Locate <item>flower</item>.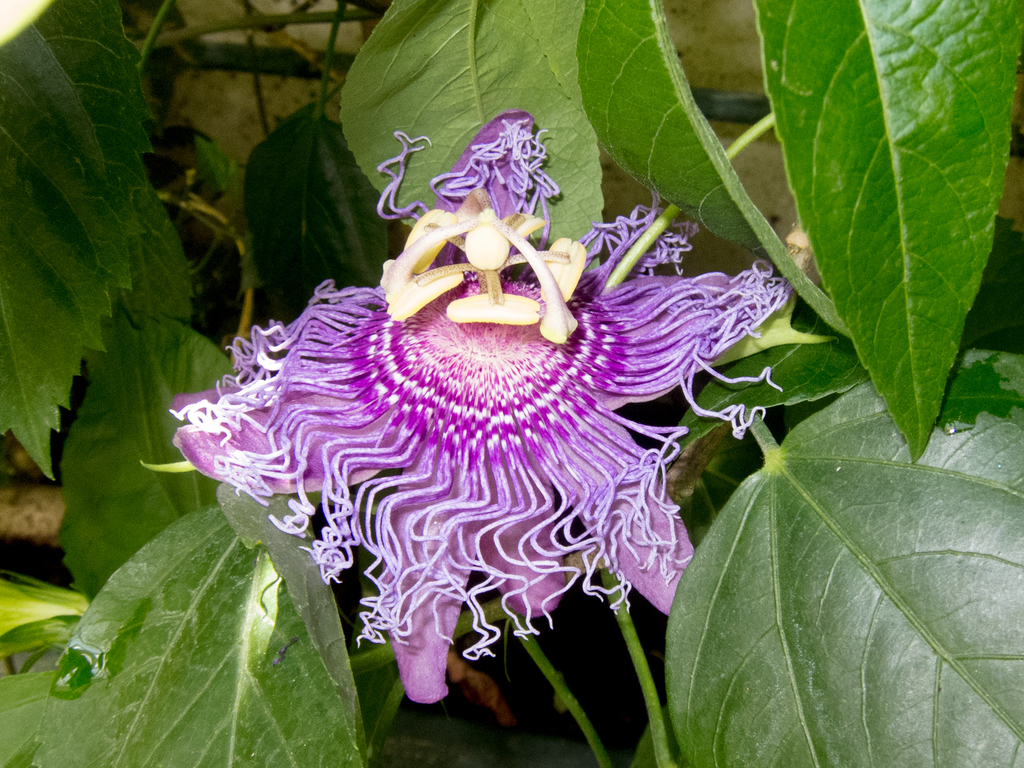
Bounding box: {"x1": 181, "y1": 140, "x2": 782, "y2": 696}.
